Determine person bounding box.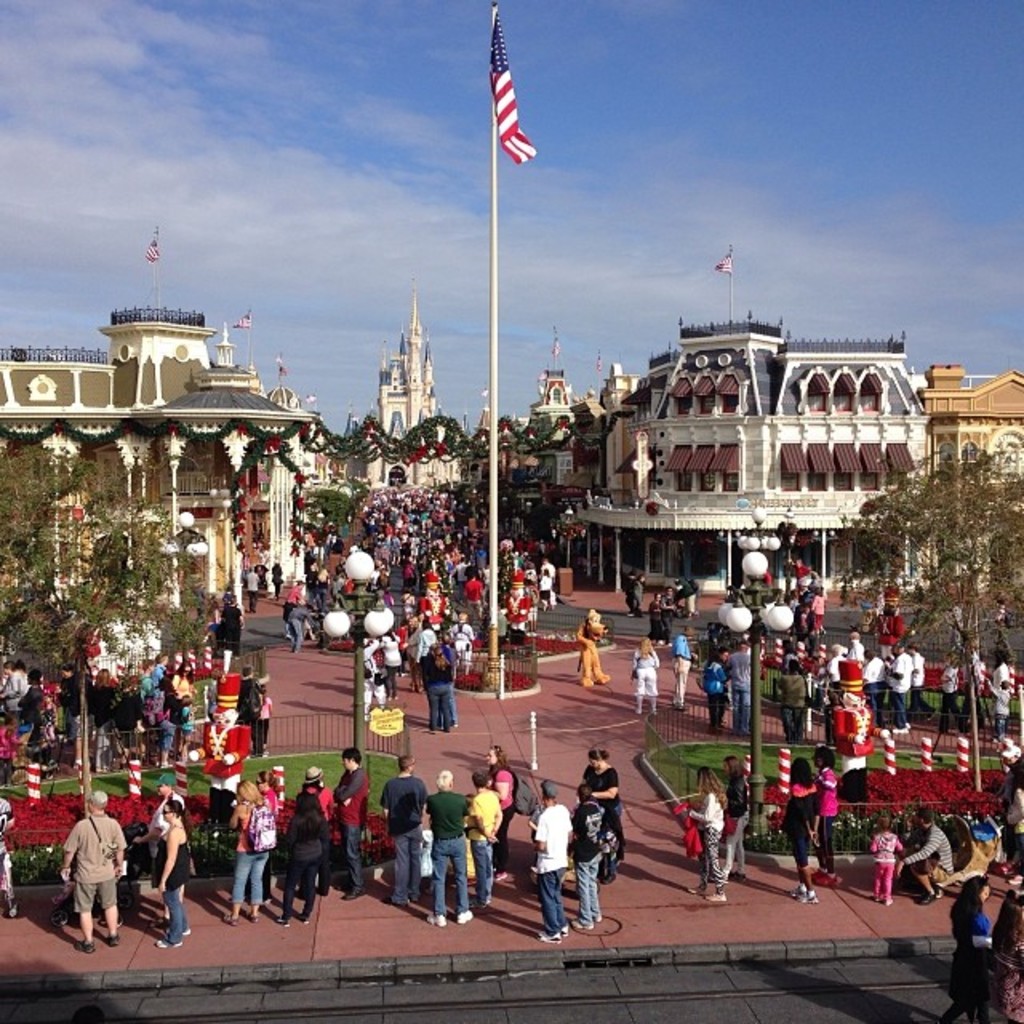
Determined: select_region(154, 798, 194, 952).
